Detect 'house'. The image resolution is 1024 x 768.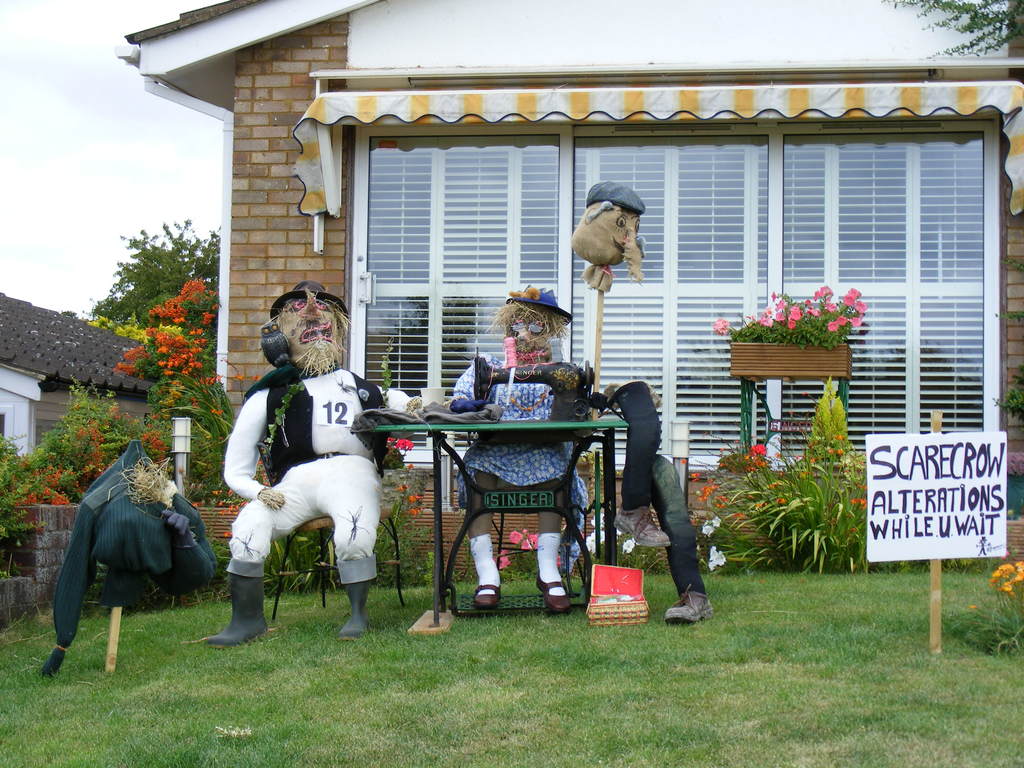
Rect(164, 10, 1023, 583).
